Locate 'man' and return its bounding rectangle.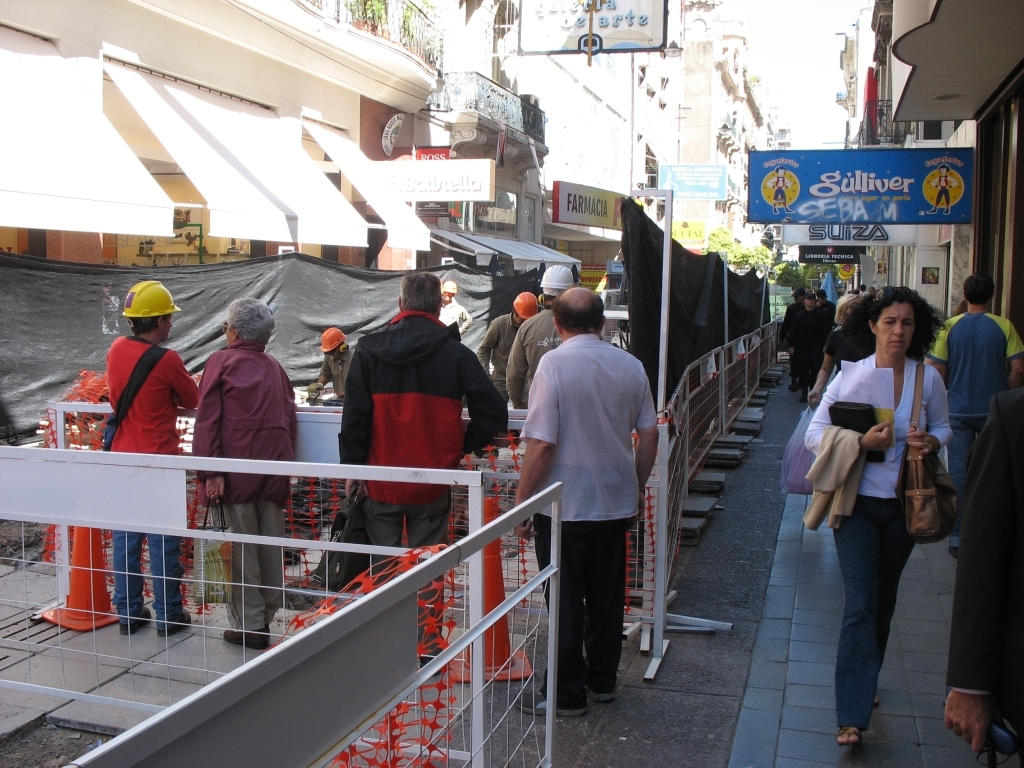
bbox=(792, 291, 825, 404).
